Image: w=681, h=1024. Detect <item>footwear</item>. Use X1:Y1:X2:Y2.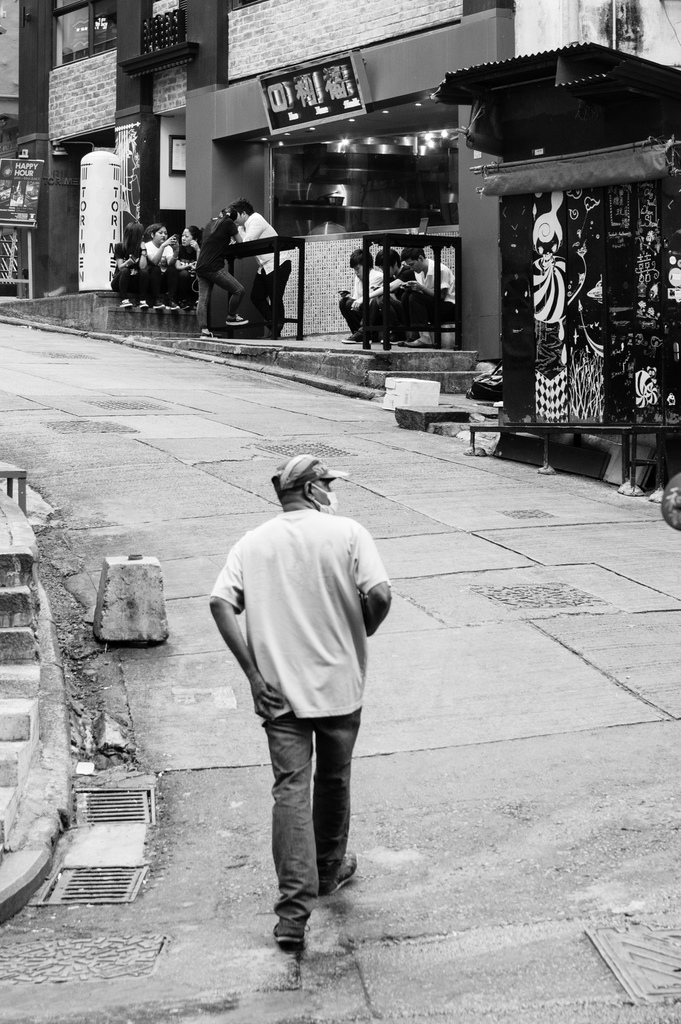
196:330:222:340.
